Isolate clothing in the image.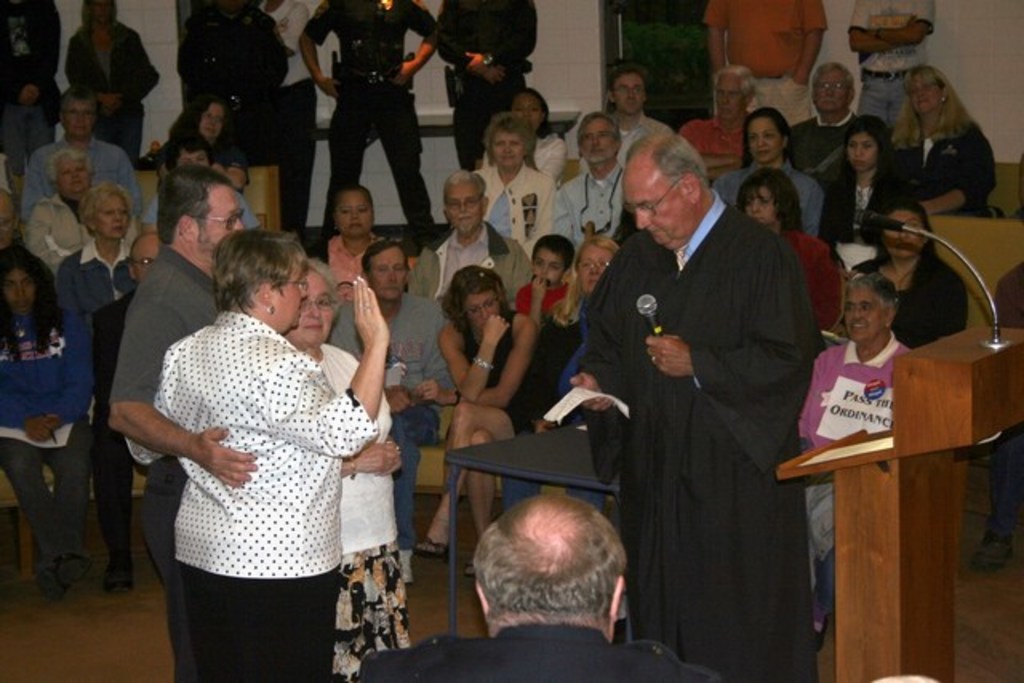
Isolated region: [320, 235, 400, 304].
